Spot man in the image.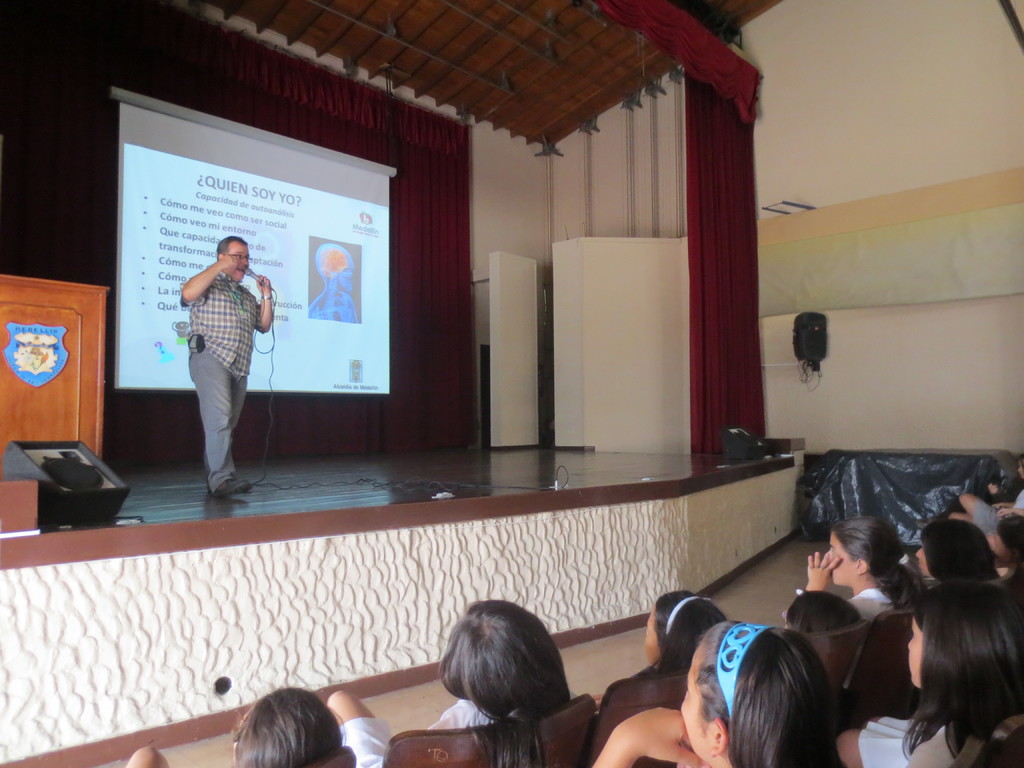
man found at left=177, top=236, right=275, bottom=501.
